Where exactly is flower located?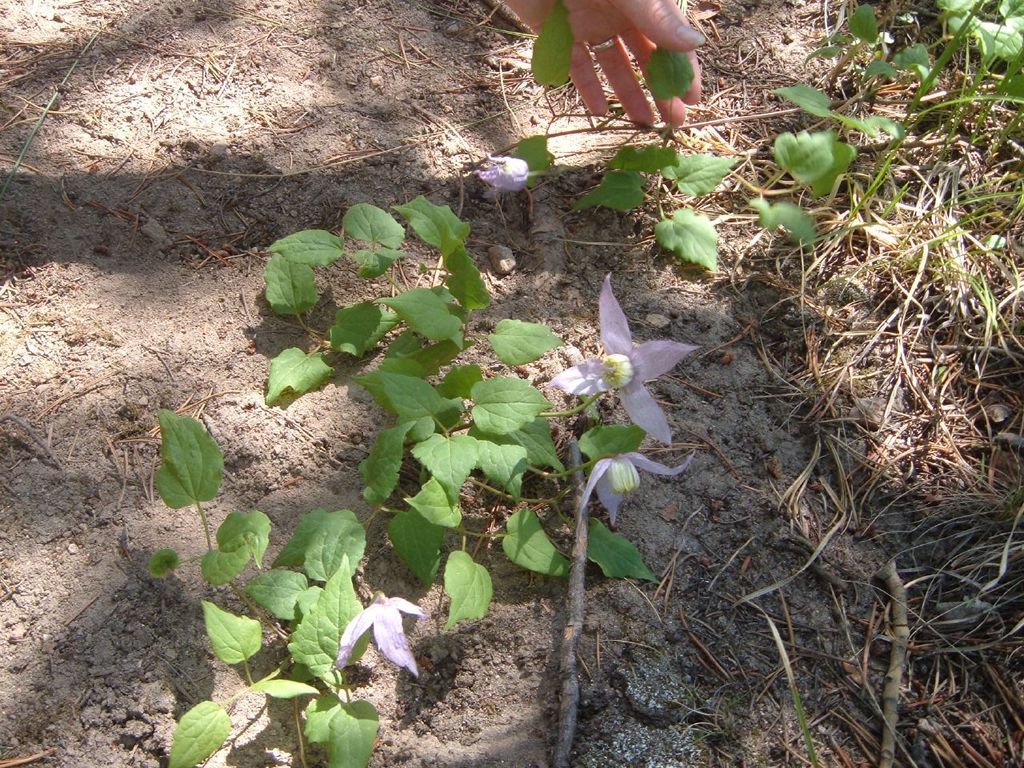
Its bounding box is Rect(483, 150, 527, 186).
